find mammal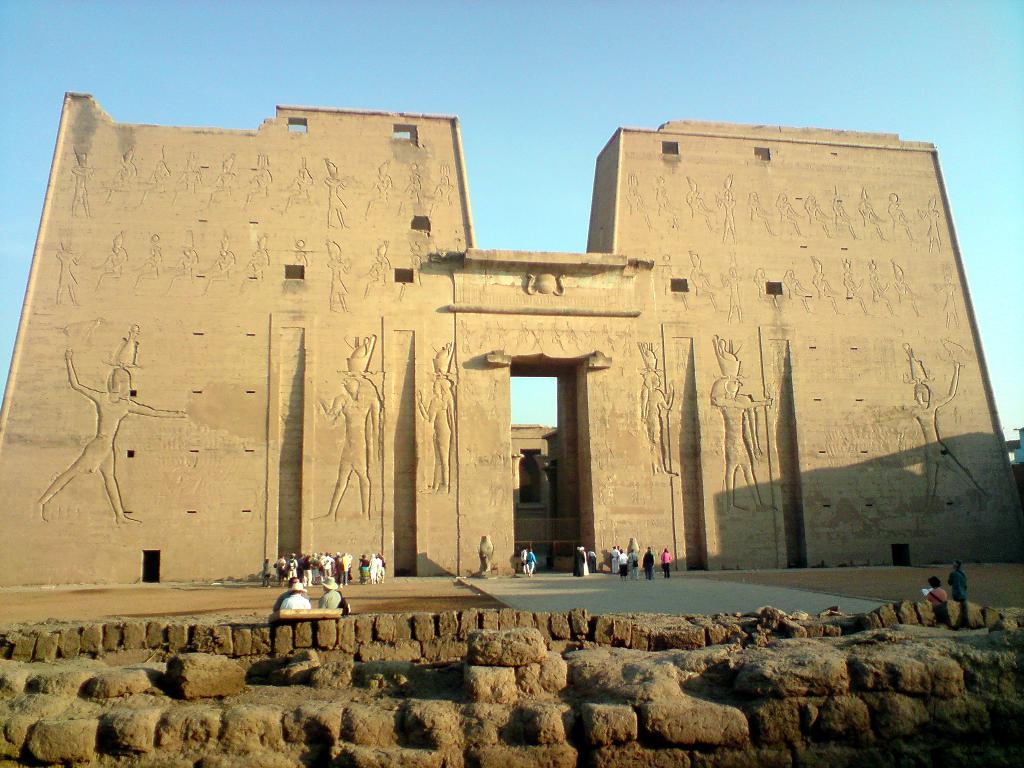
BBox(202, 228, 239, 298)
